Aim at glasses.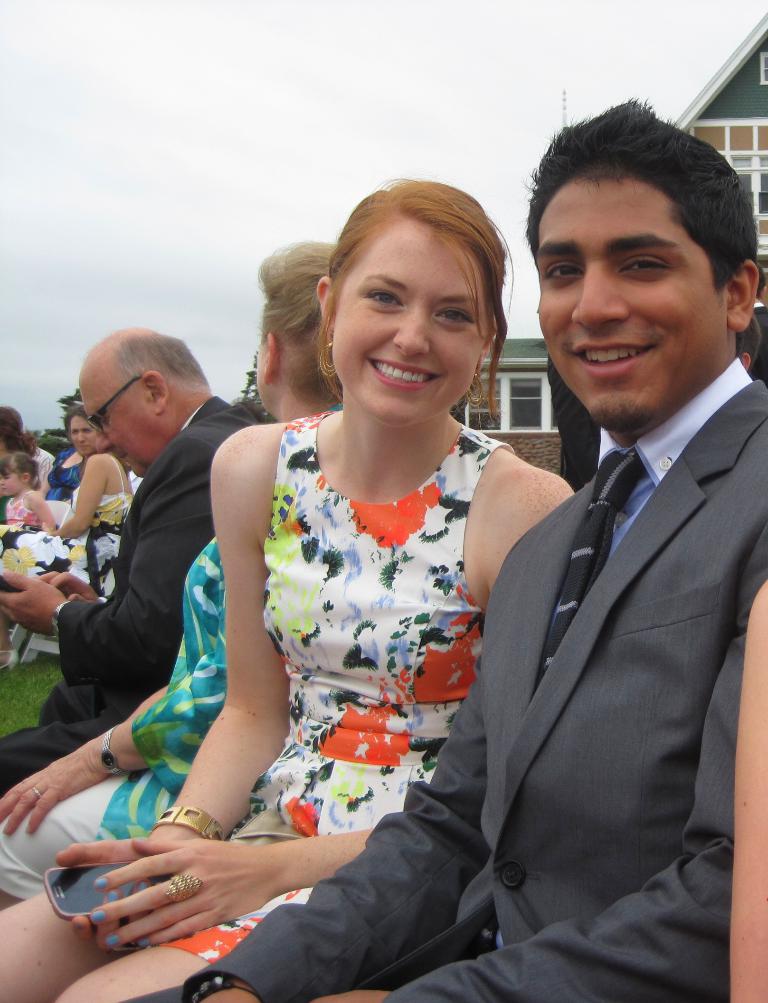
Aimed at 103:374:134:424.
